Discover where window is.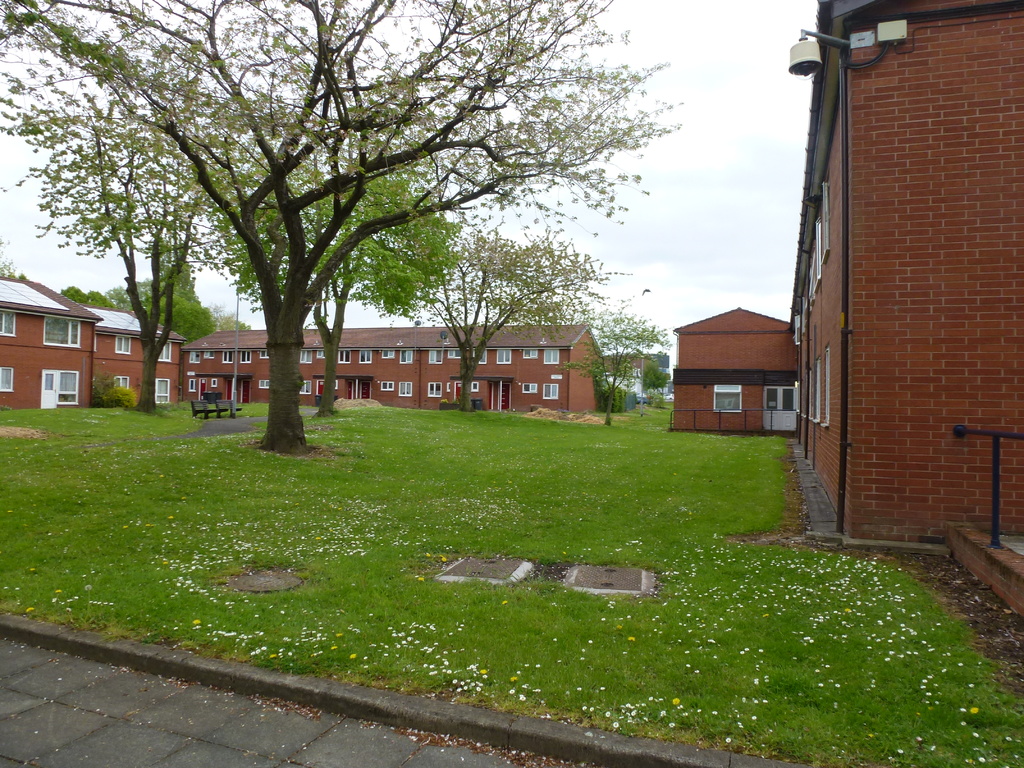
Discovered at BBox(381, 381, 394, 390).
